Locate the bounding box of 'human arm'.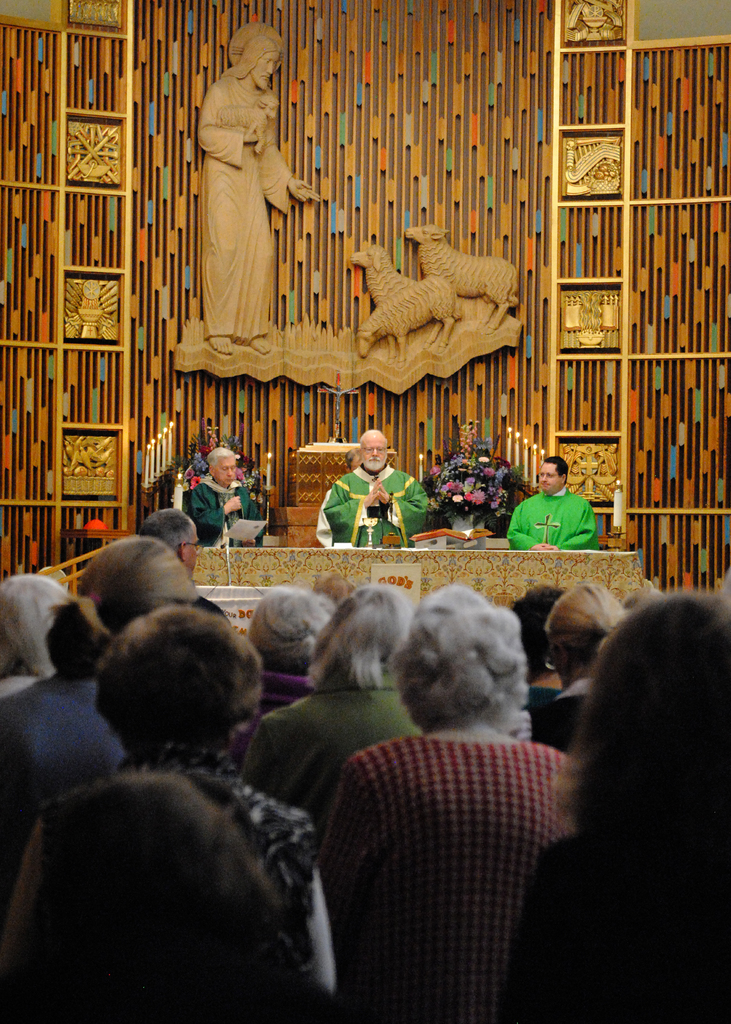
Bounding box: <bbox>381, 479, 428, 518</bbox>.
